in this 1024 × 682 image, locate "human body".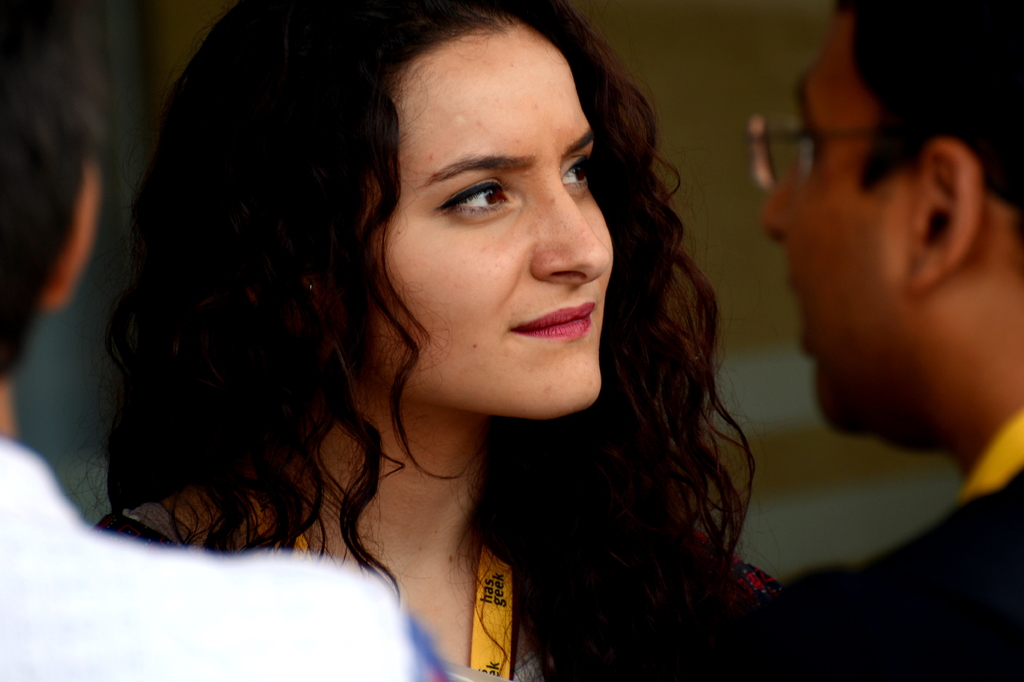
Bounding box: <region>69, 0, 784, 681</region>.
